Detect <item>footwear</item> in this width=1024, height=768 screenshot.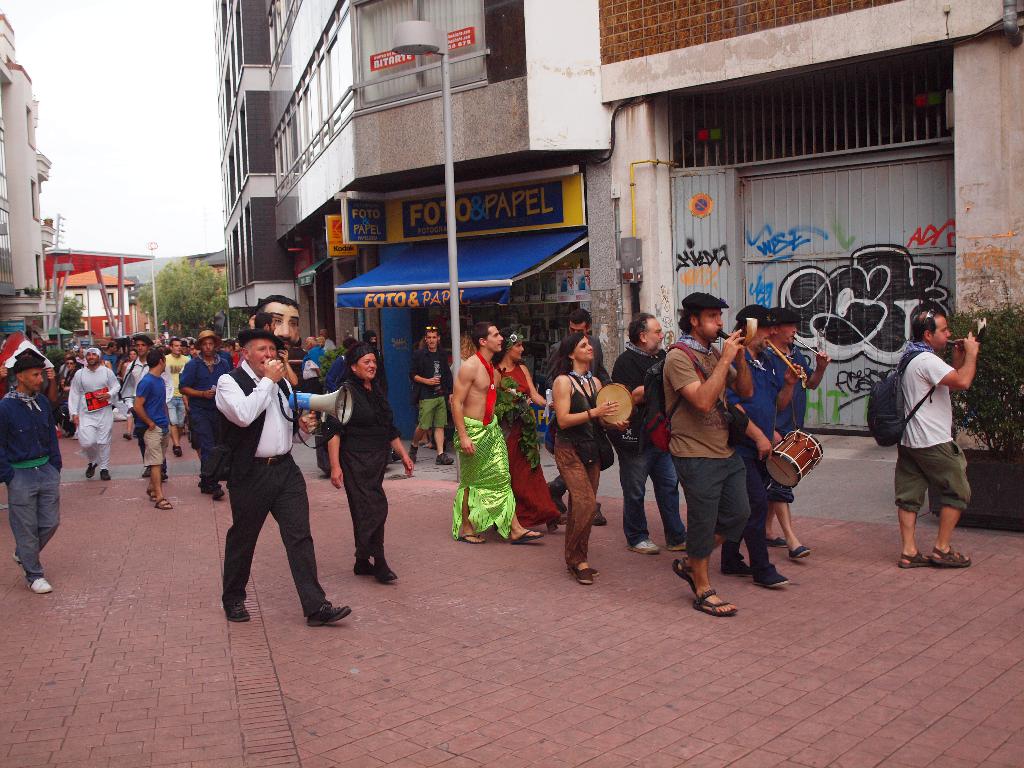
Detection: (629,540,657,552).
